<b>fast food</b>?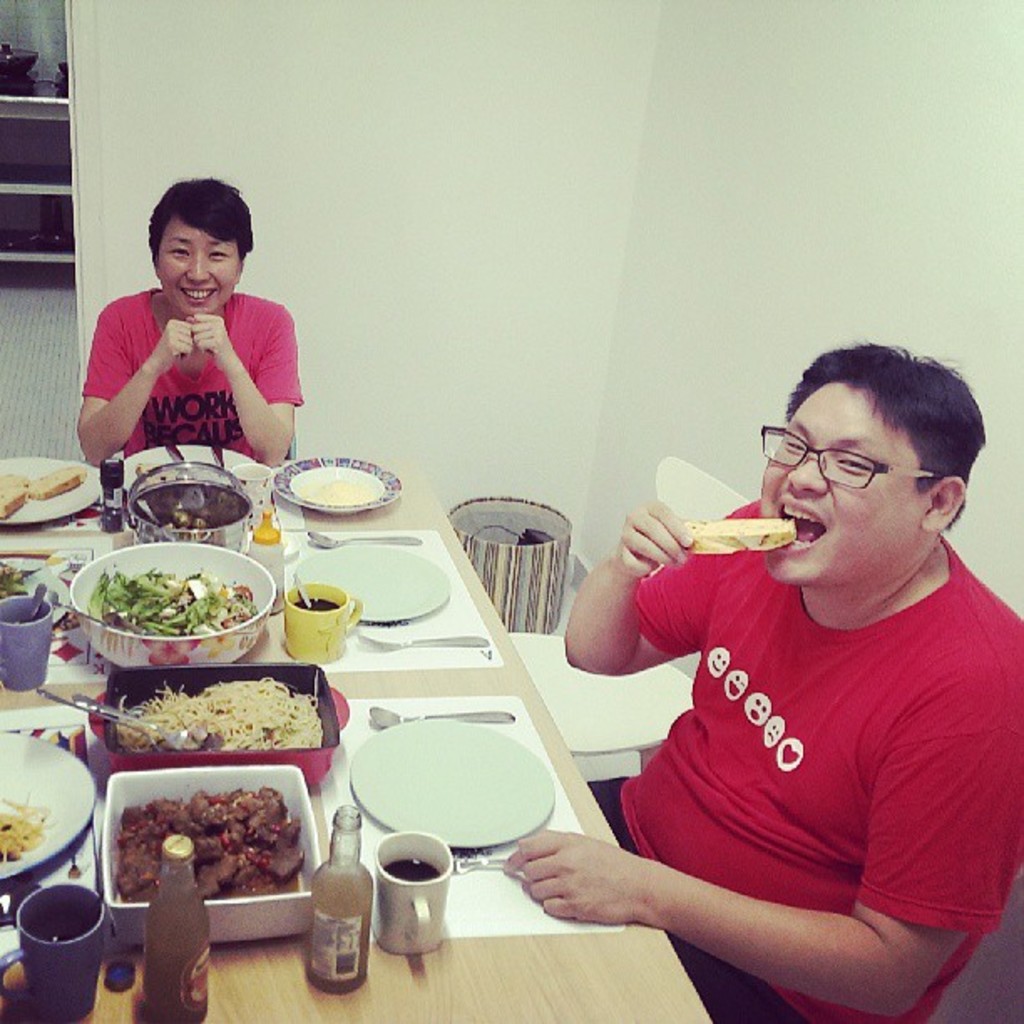
detection(136, 795, 300, 900)
